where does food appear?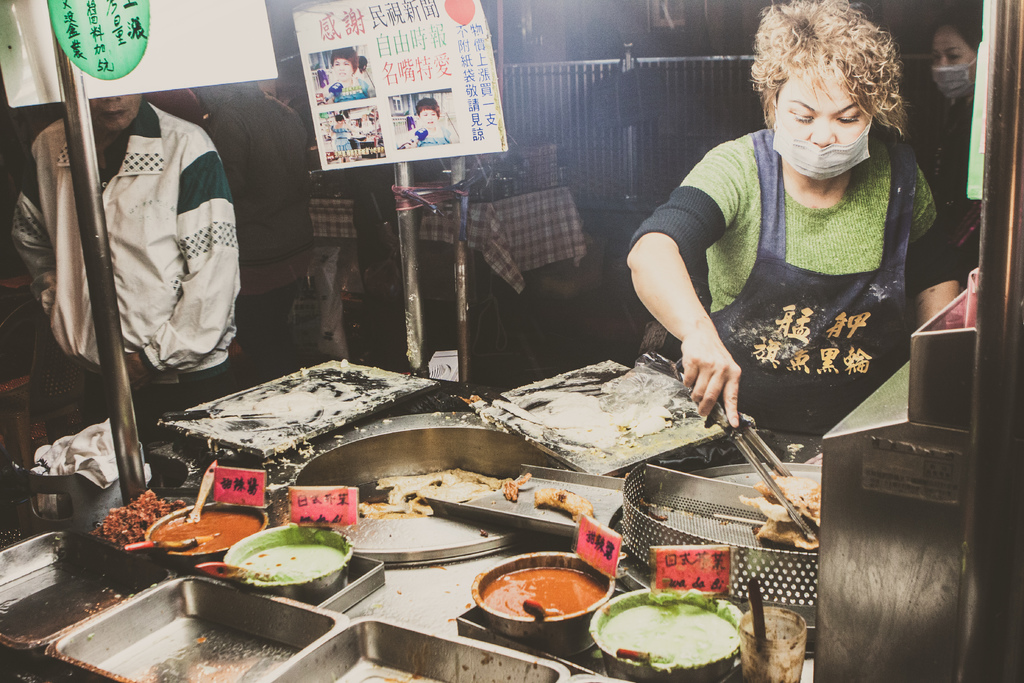
Appears at bbox(465, 548, 607, 641).
